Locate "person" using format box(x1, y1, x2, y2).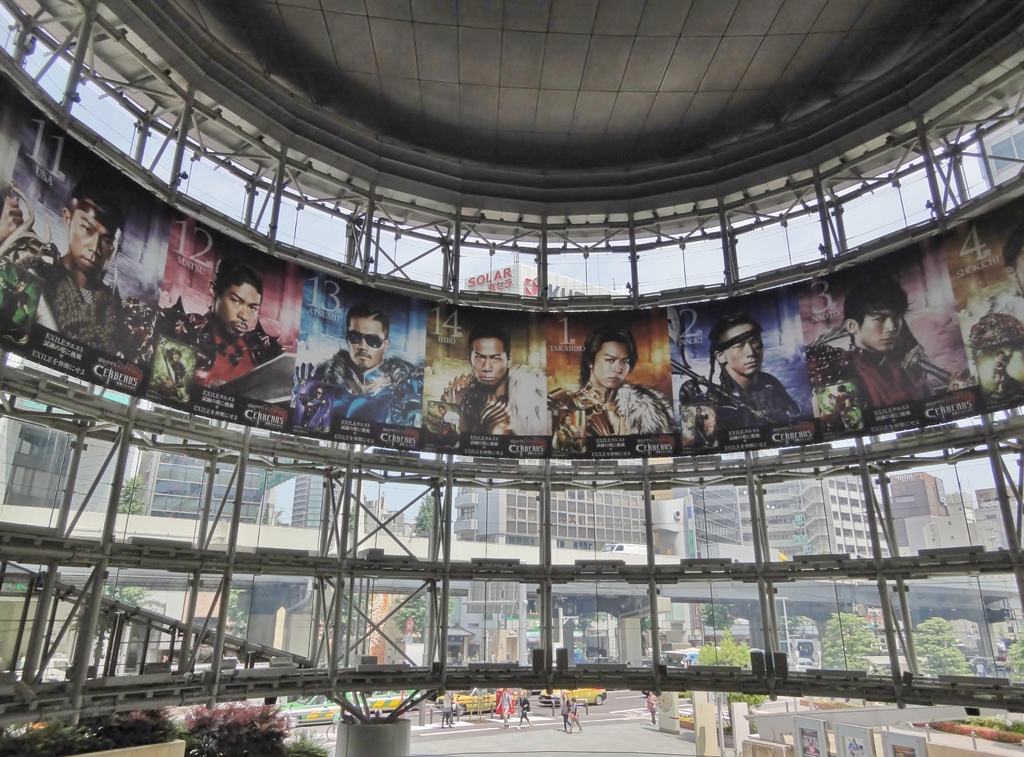
box(814, 380, 863, 434).
